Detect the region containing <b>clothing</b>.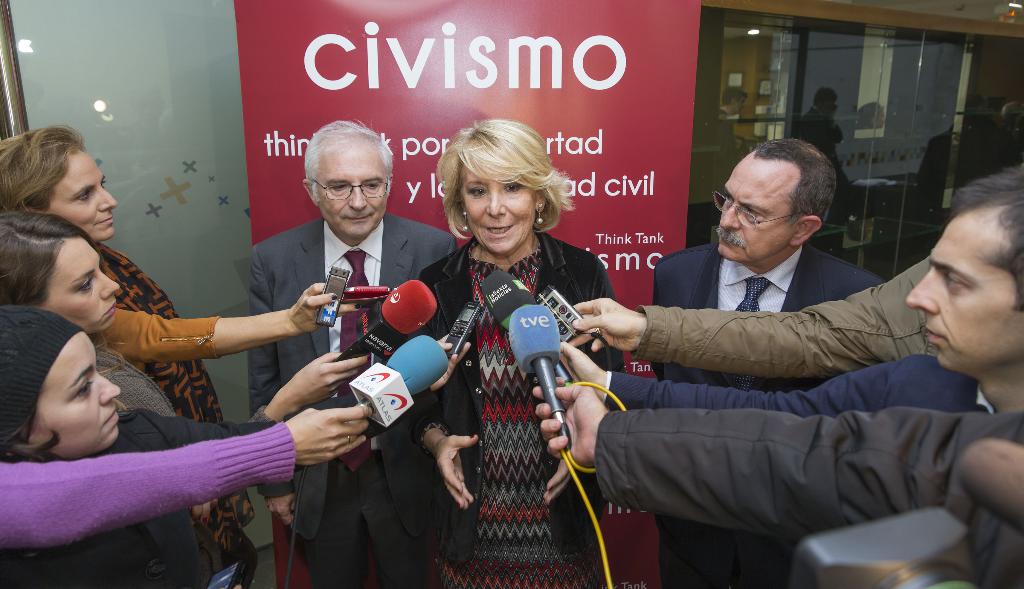
rect(89, 348, 172, 410).
